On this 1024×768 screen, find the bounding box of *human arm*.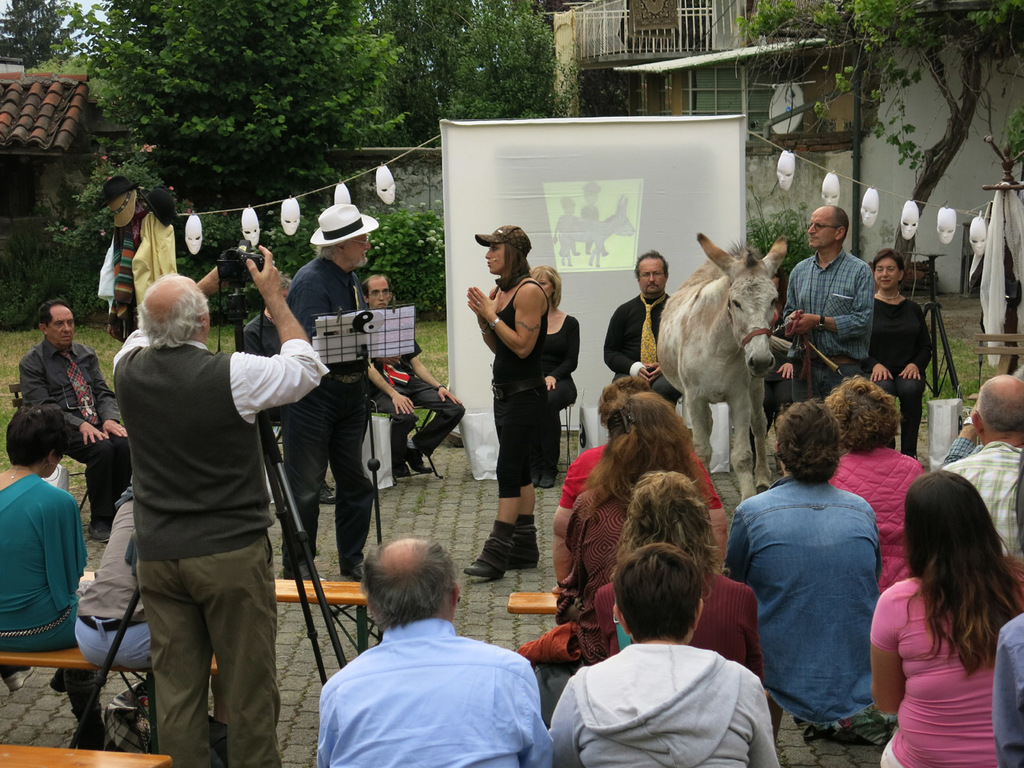
Bounding box: Rect(542, 677, 584, 767).
